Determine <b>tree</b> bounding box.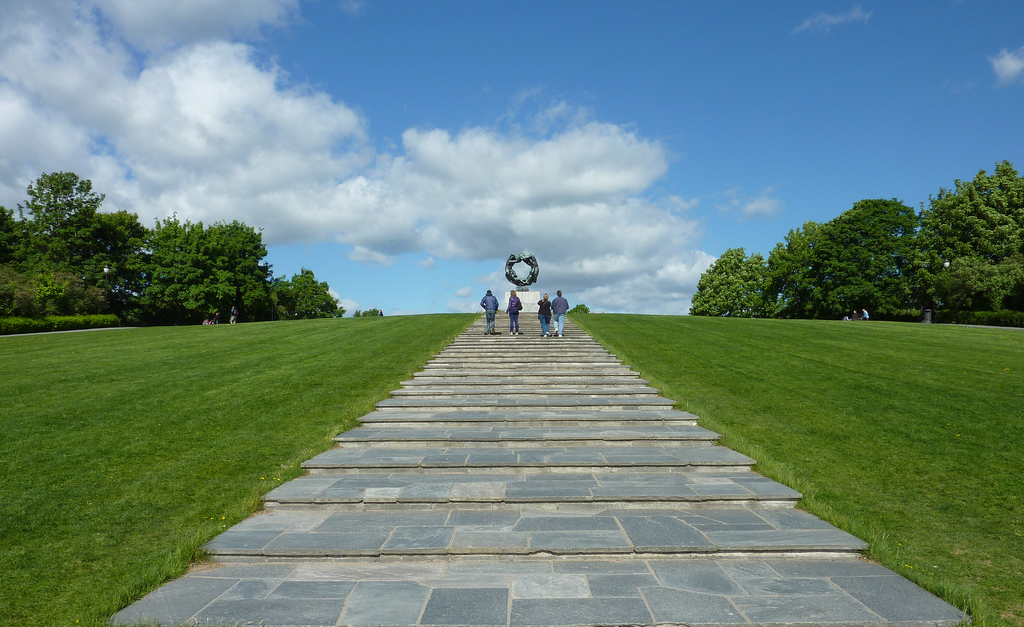
Determined: l=136, t=209, r=281, b=313.
